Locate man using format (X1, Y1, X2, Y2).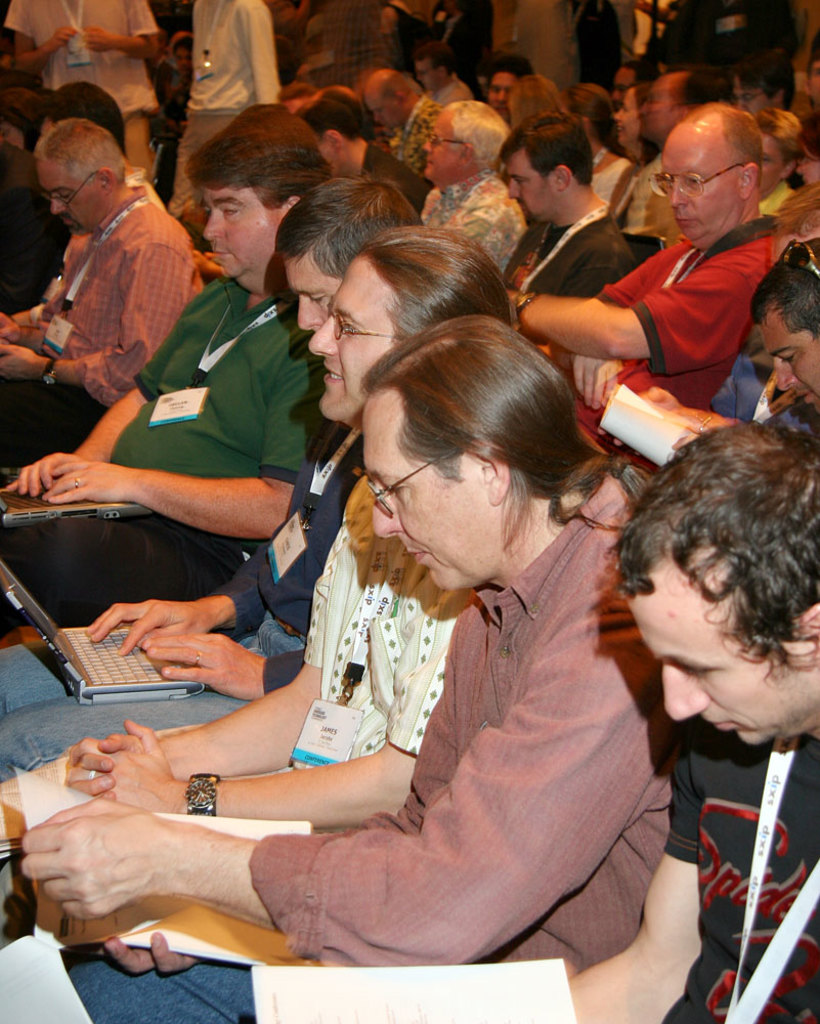
(540, 102, 805, 428).
